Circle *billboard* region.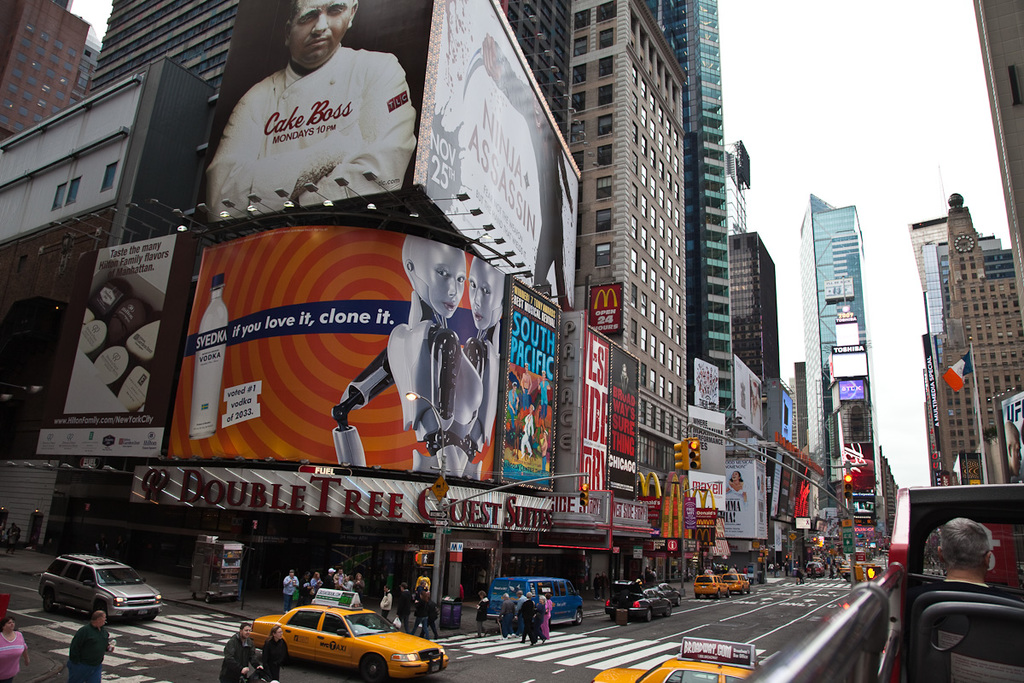
Region: 730,348,763,436.
